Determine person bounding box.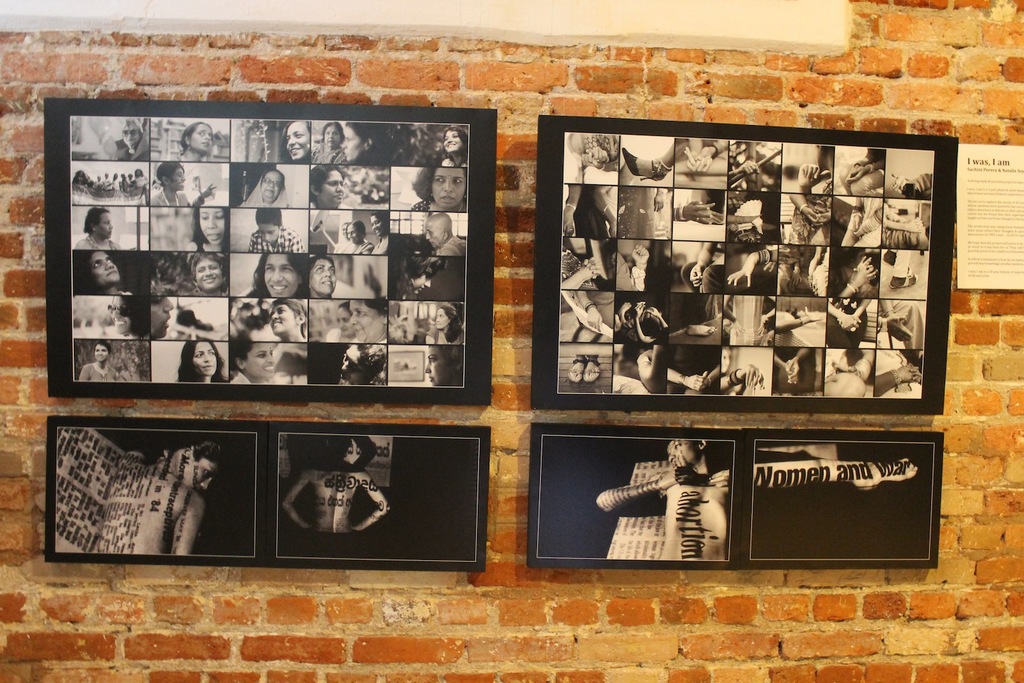
Determined: box=[622, 142, 674, 184].
